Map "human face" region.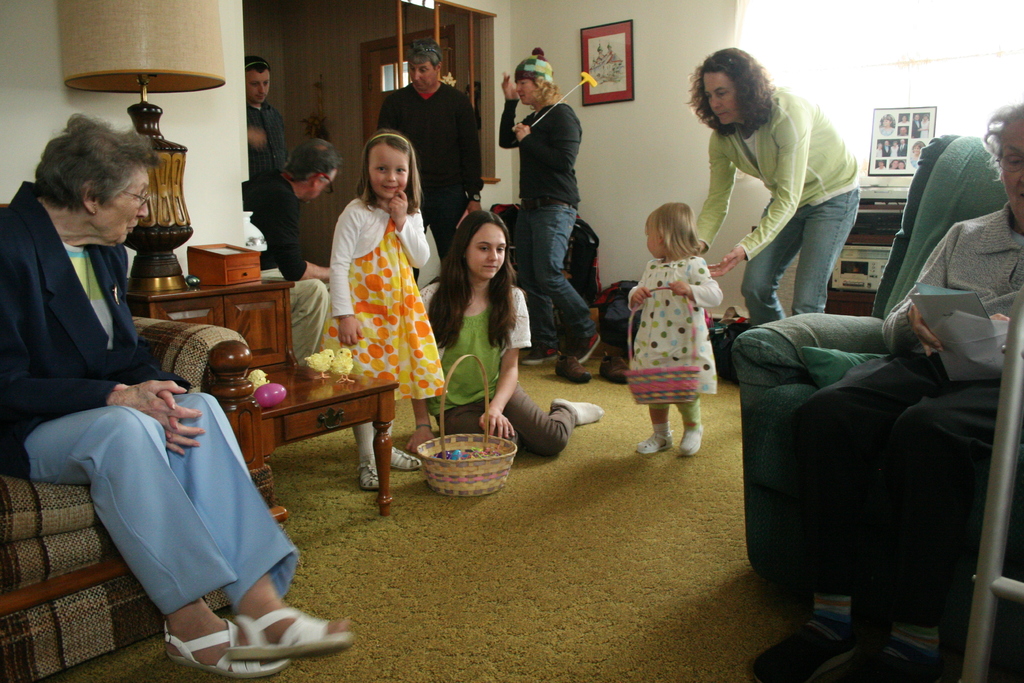
Mapped to <bbox>94, 168, 152, 241</bbox>.
